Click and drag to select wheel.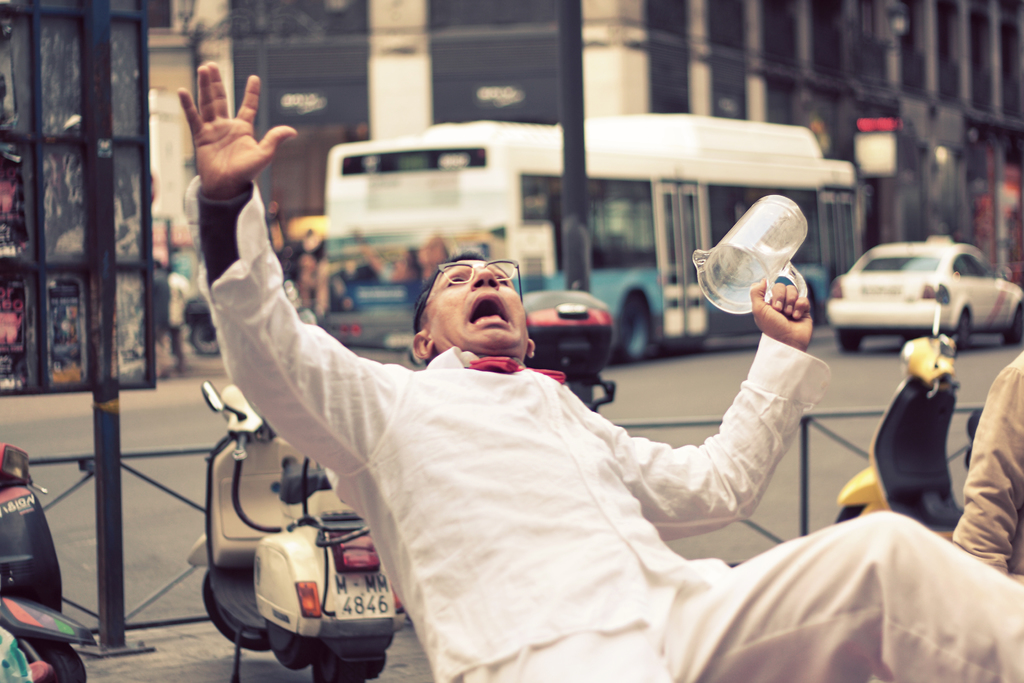
Selection: <region>196, 568, 269, 650</region>.
